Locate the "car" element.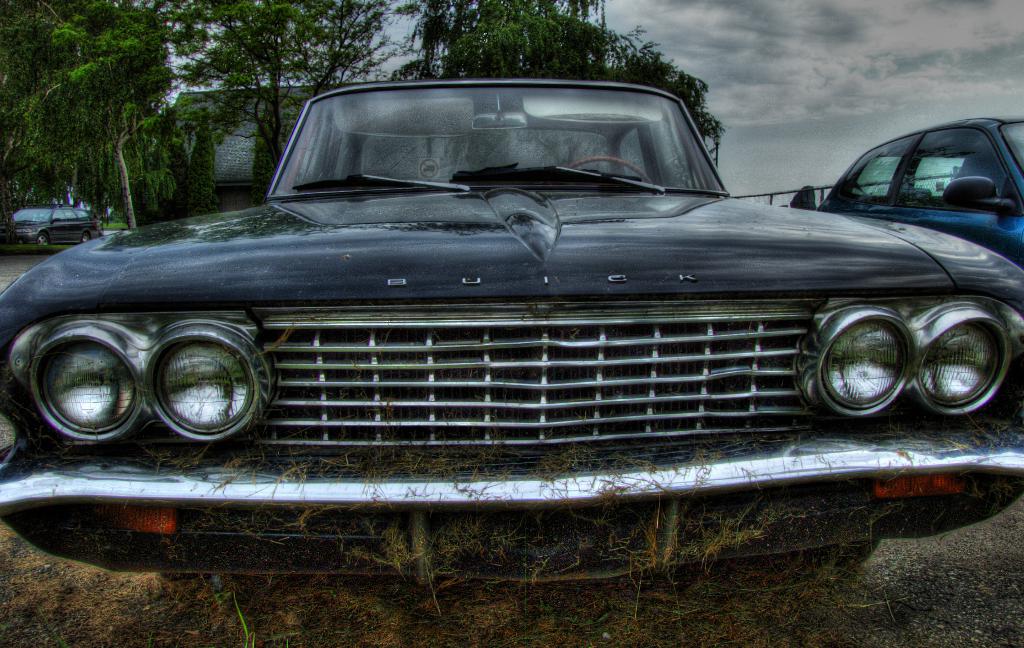
Element bbox: <region>0, 75, 1023, 585</region>.
